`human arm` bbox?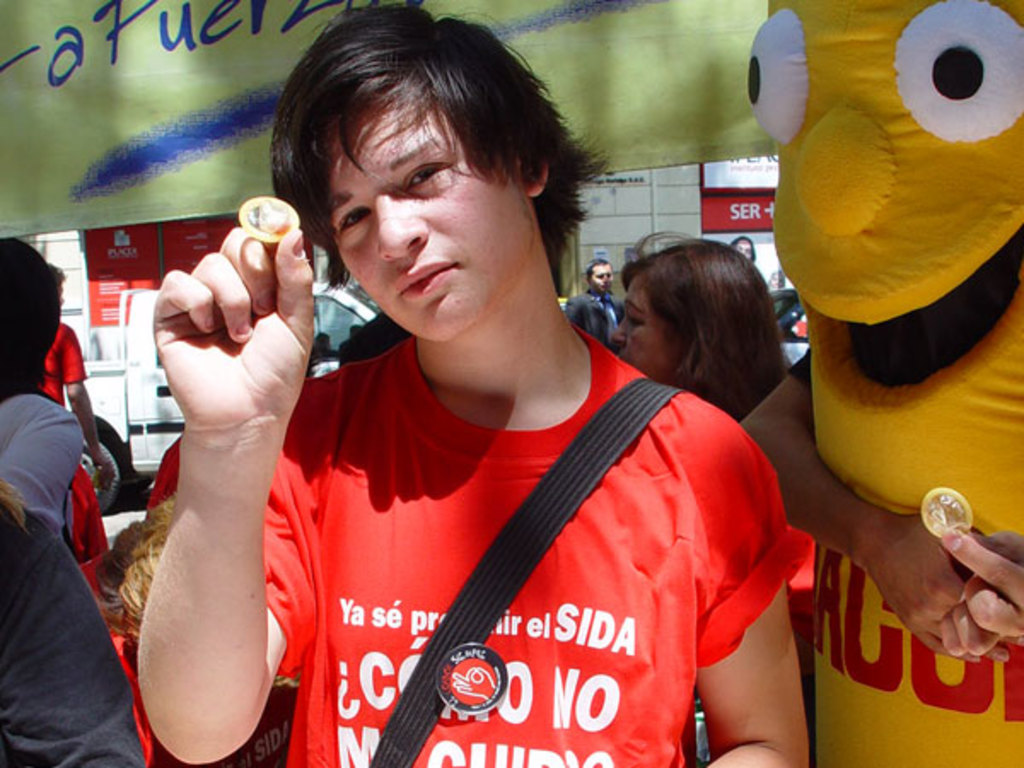
(left=934, top=522, right=1022, bottom=662)
